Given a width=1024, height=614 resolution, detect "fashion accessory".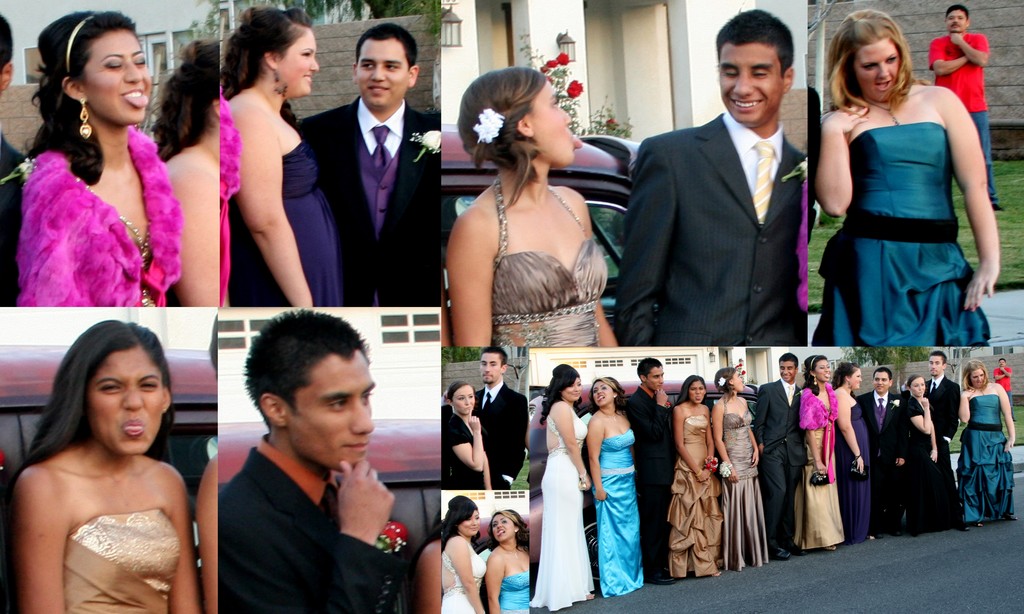
locate(371, 127, 394, 168).
